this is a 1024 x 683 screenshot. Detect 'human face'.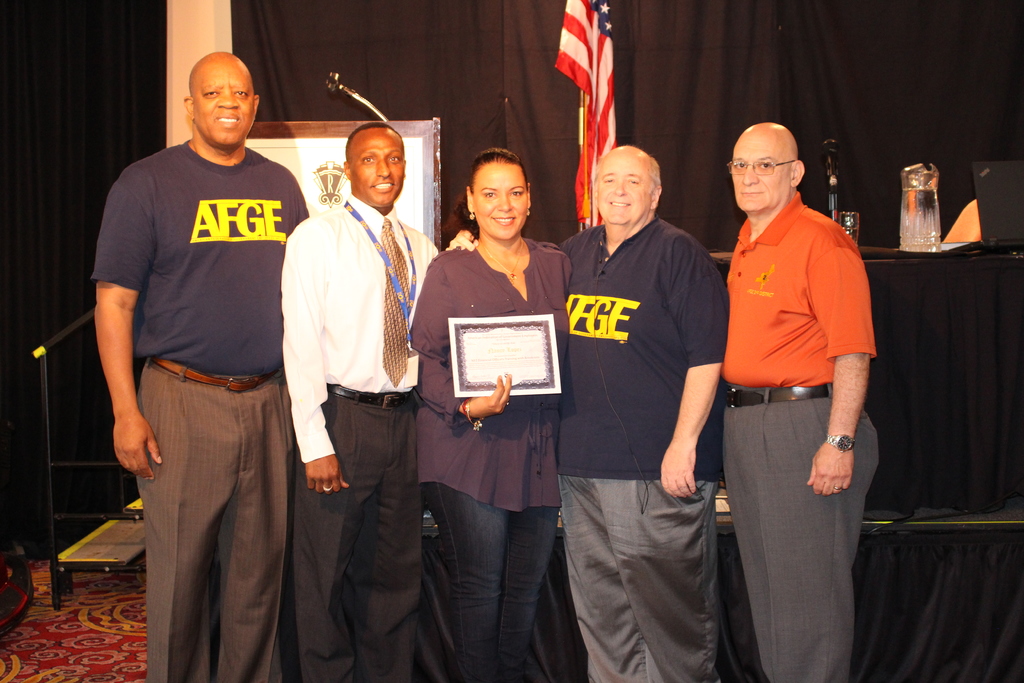
[195, 58, 251, 145].
